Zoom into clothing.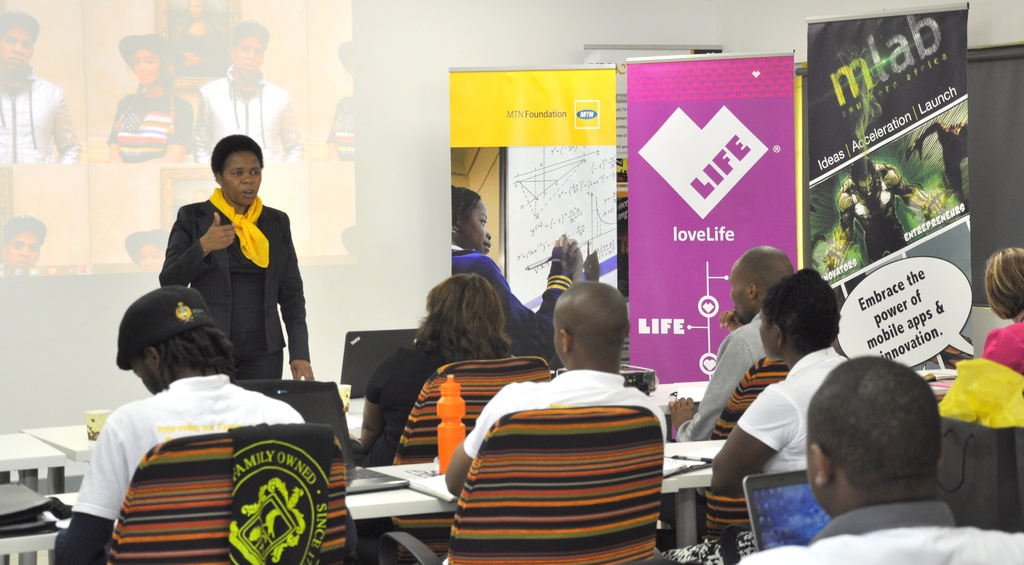
Zoom target: 168,19,227,80.
